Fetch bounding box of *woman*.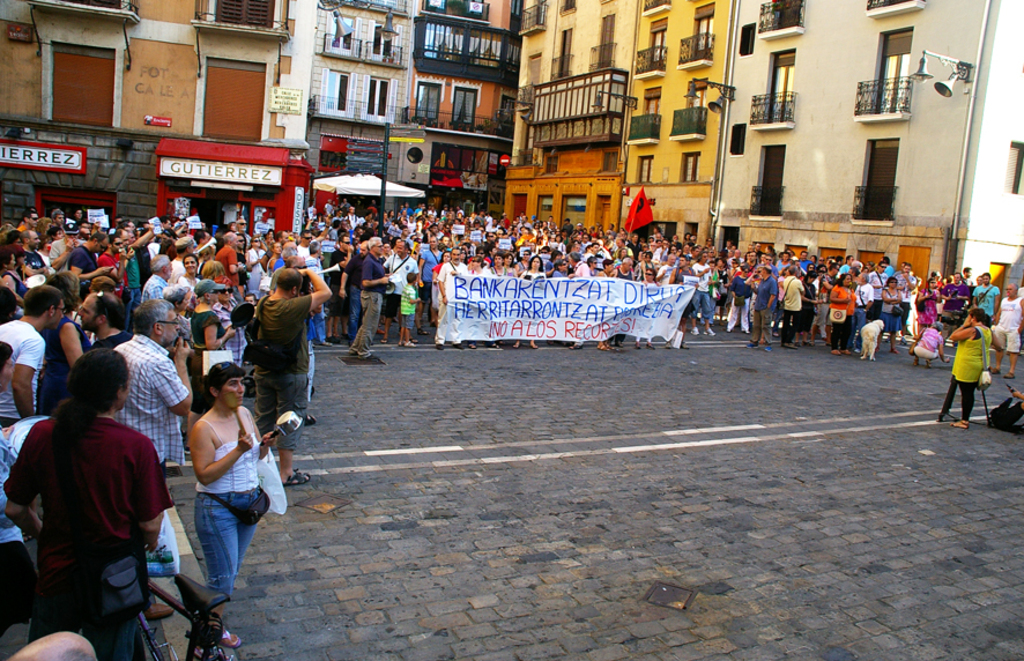
Bbox: bbox=(513, 253, 550, 354).
